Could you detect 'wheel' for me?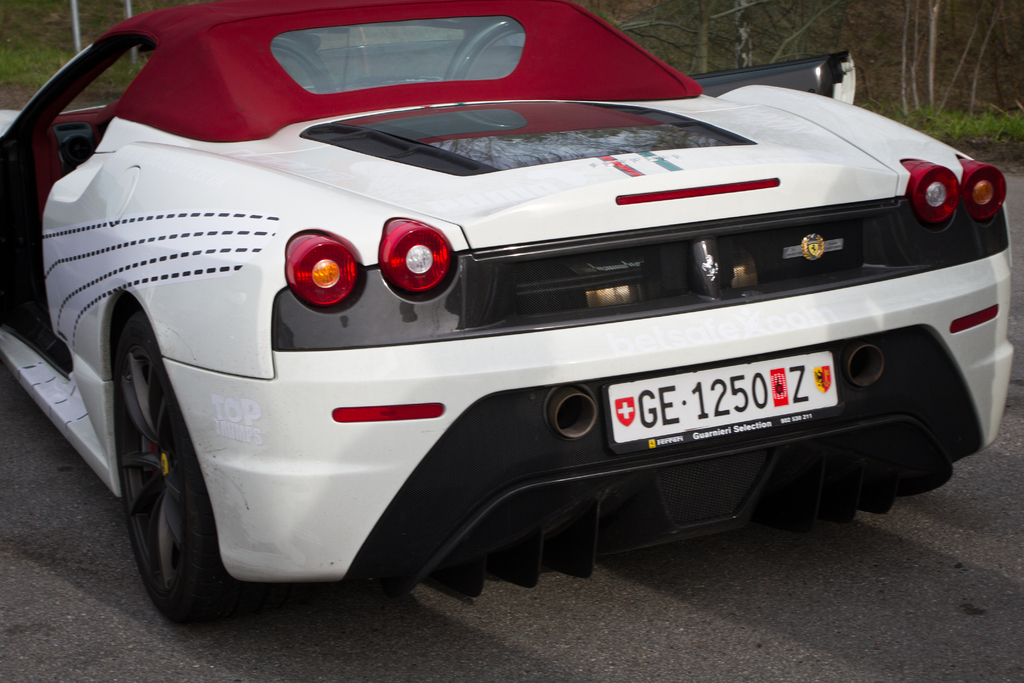
Detection result: region(119, 326, 268, 611).
